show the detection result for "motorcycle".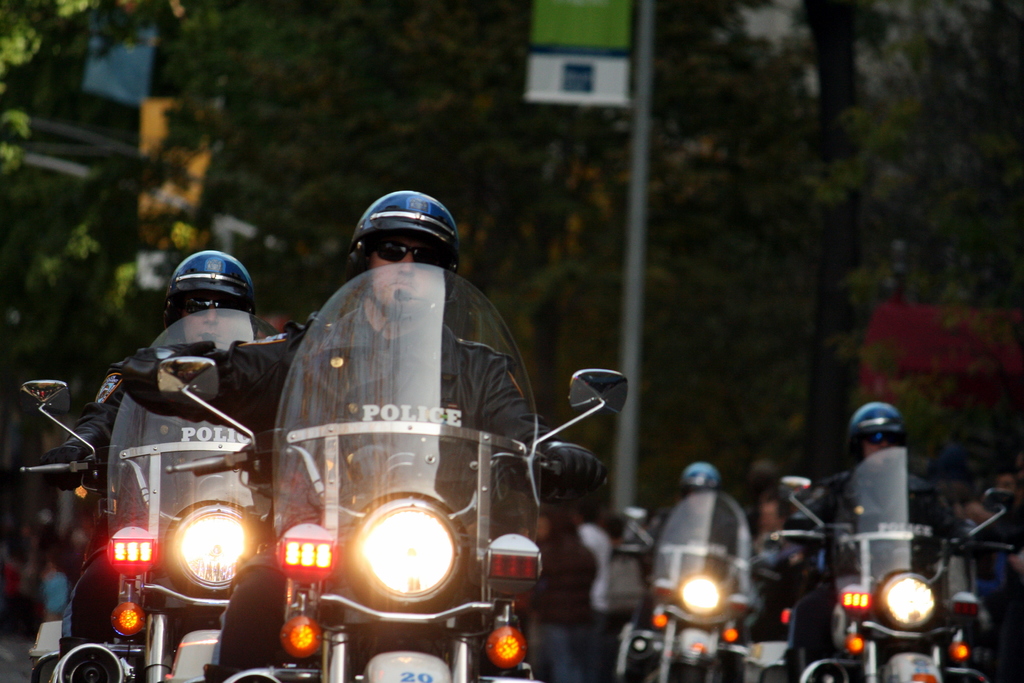
bbox(144, 252, 628, 682).
